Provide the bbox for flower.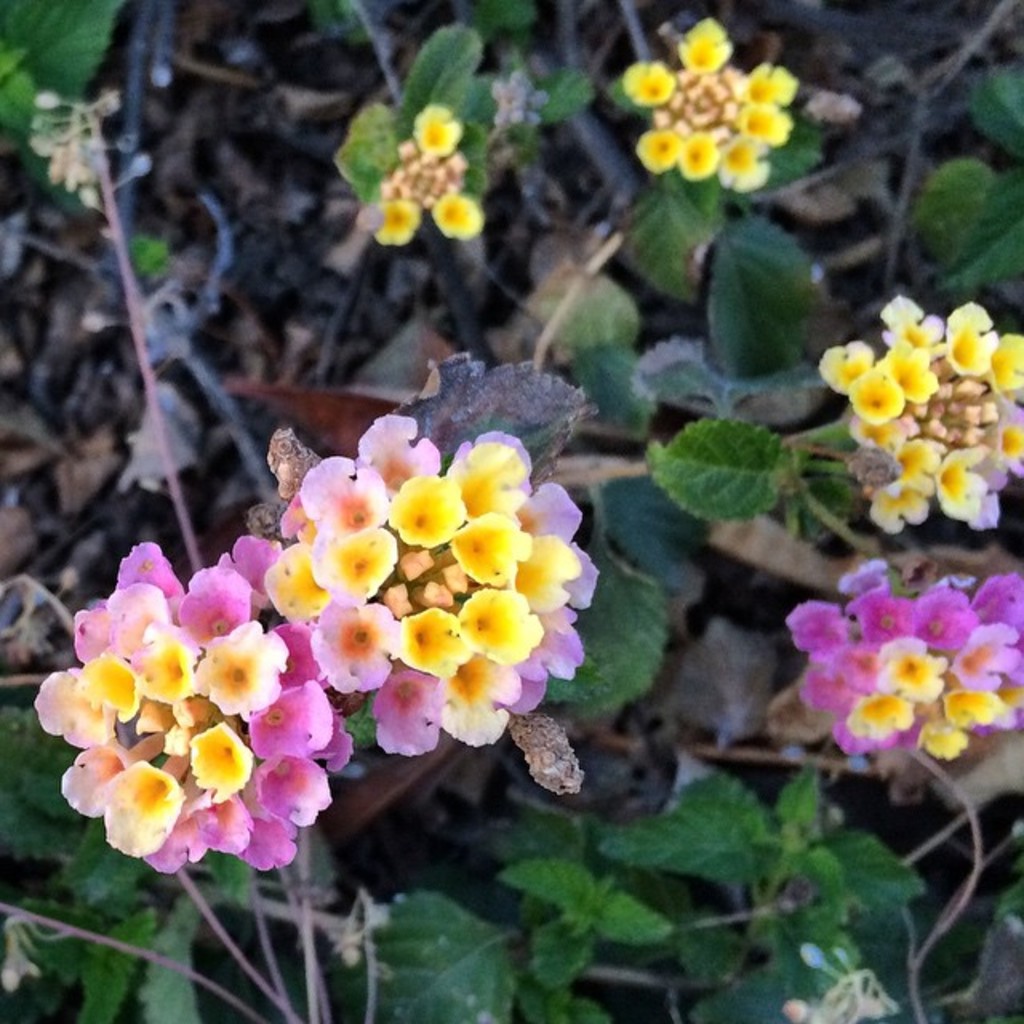
bbox=[309, 595, 402, 694].
